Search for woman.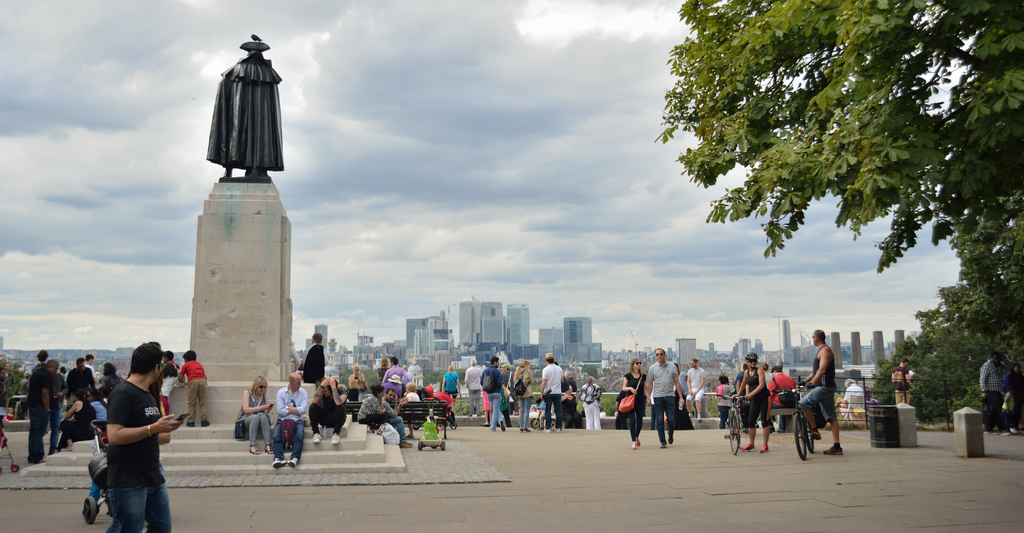
Found at [left=357, top=385, right=394, bottom=438].
